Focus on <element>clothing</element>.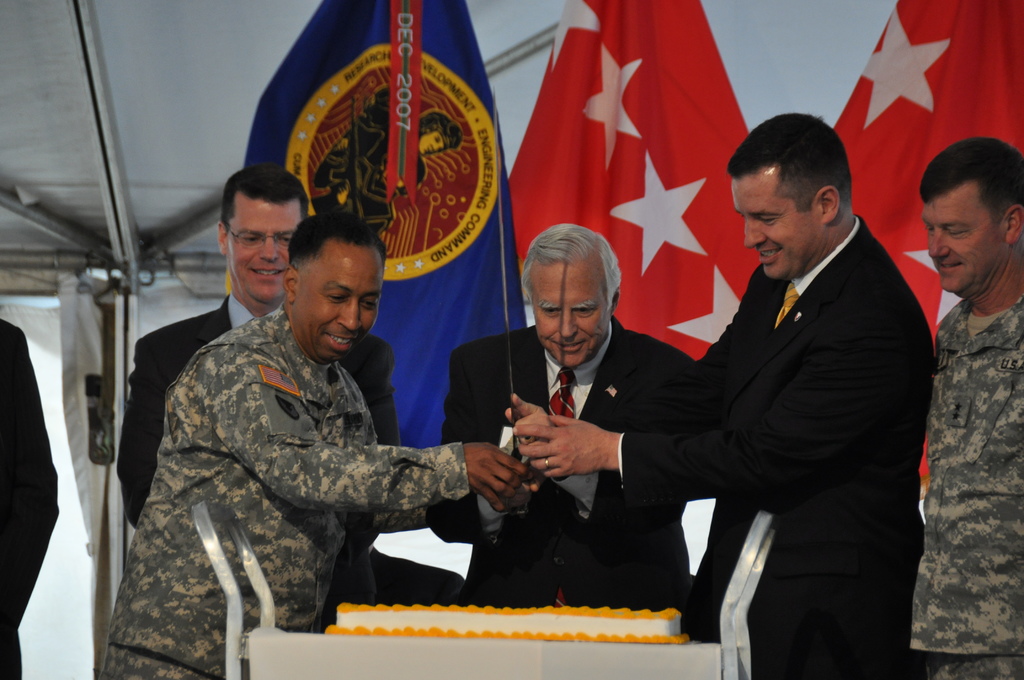
Focused at x1=908 y1=295 x2=1023 y2=679.
